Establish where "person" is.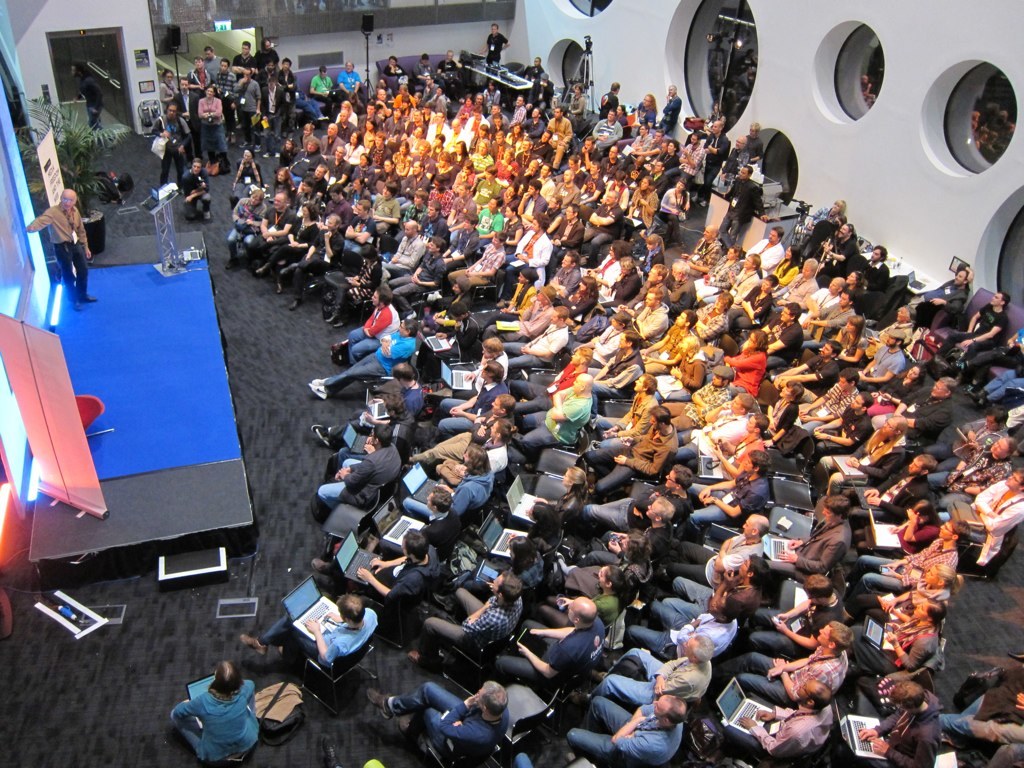
Established at 949 325 1023 390.
